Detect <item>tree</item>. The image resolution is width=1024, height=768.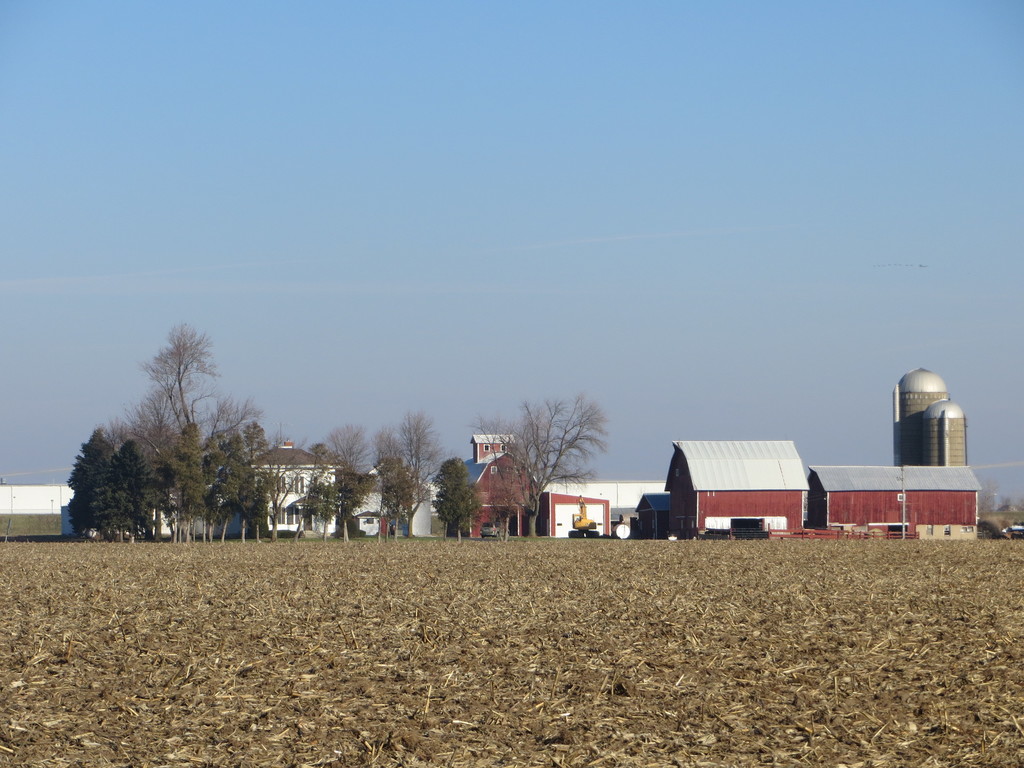
[x1=461, y1=394, x2=615, y2=535].
